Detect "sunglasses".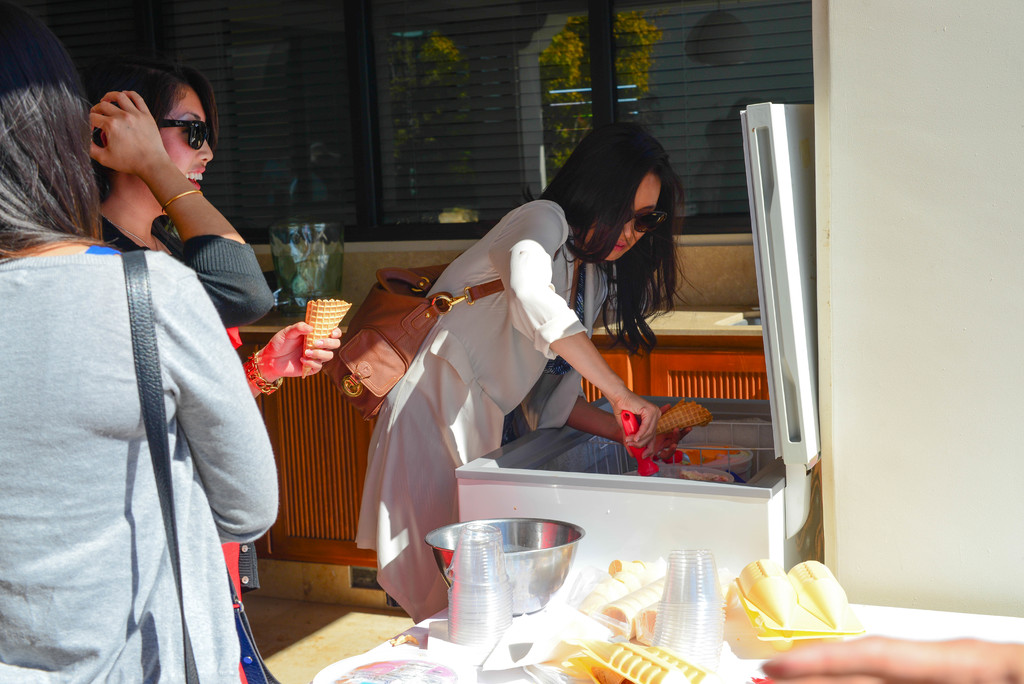
Detected at left=602, top=206, right=667, bottom=233.
